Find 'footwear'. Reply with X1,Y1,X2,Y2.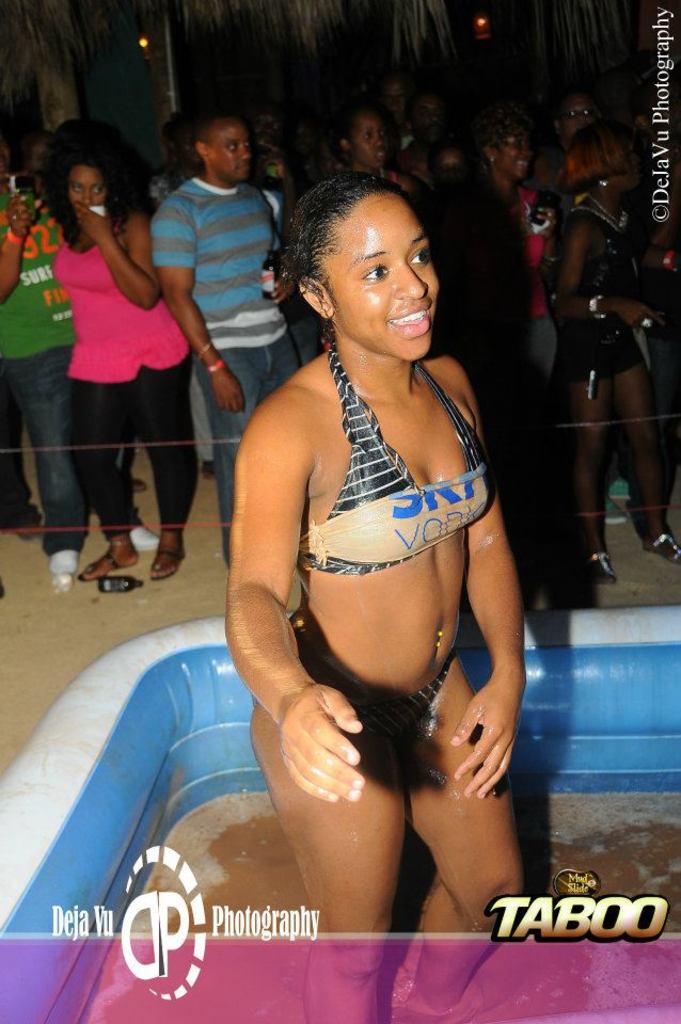
202,461,216,480.
